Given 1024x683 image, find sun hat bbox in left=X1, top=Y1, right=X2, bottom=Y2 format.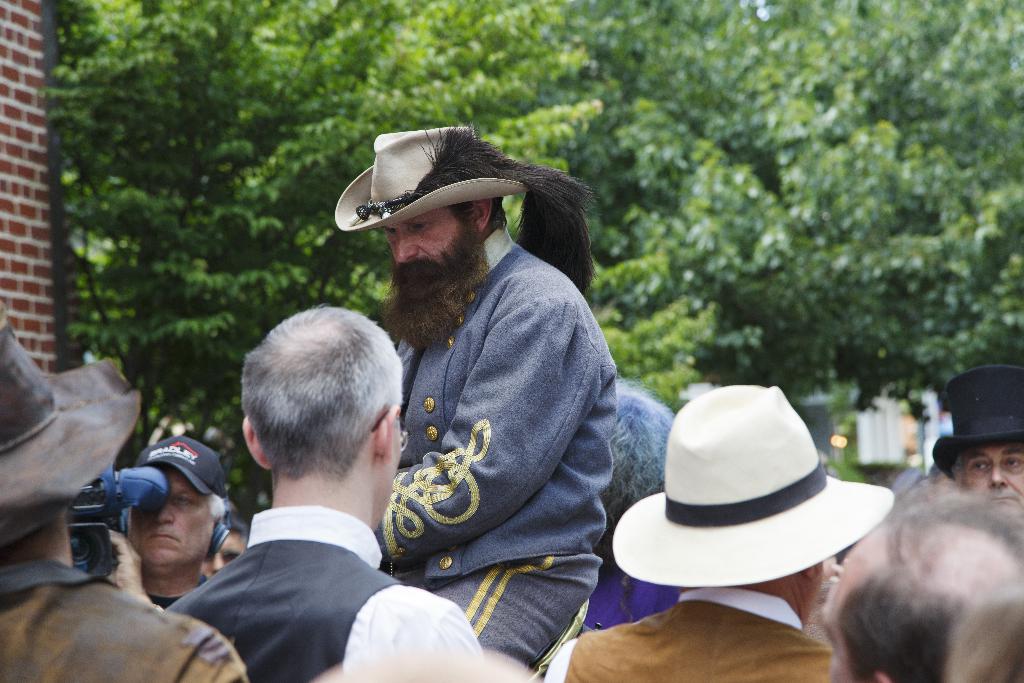
left=609, top=384, right=898, bottom=595.
